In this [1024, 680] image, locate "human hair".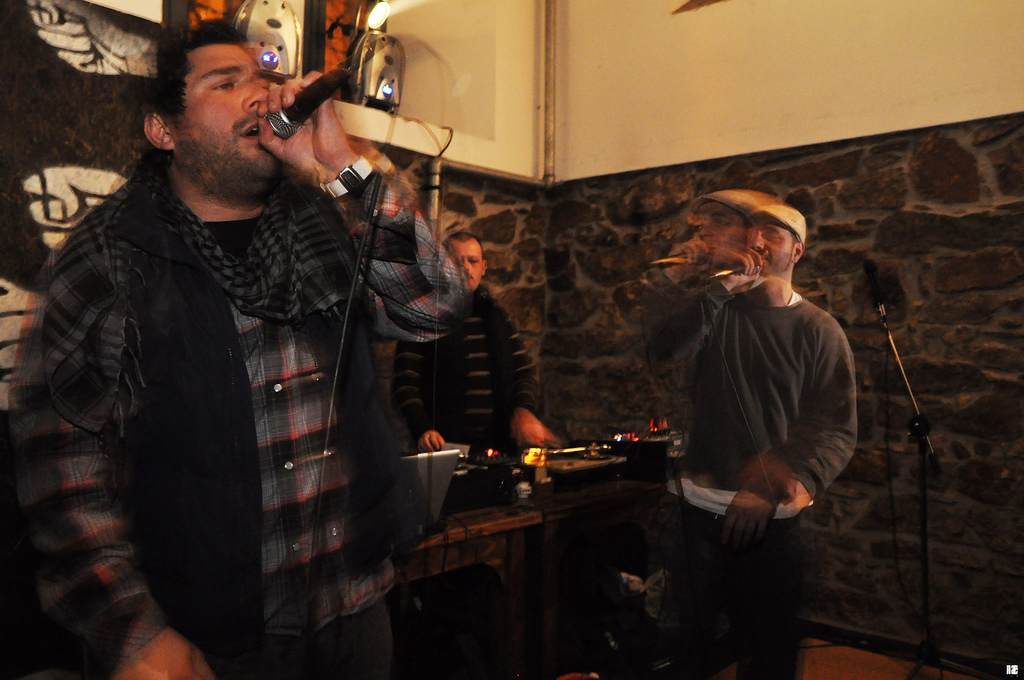
Bounding box: box(150, 16, 250, 125).
